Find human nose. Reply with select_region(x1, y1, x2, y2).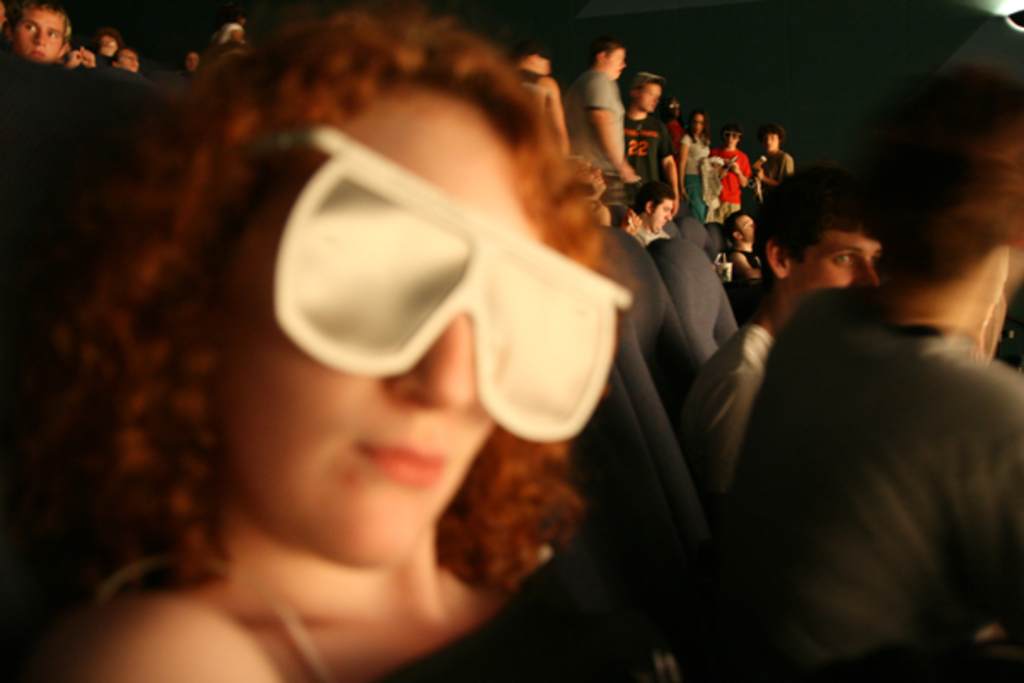
select_region(29, 27, 48, 48).
